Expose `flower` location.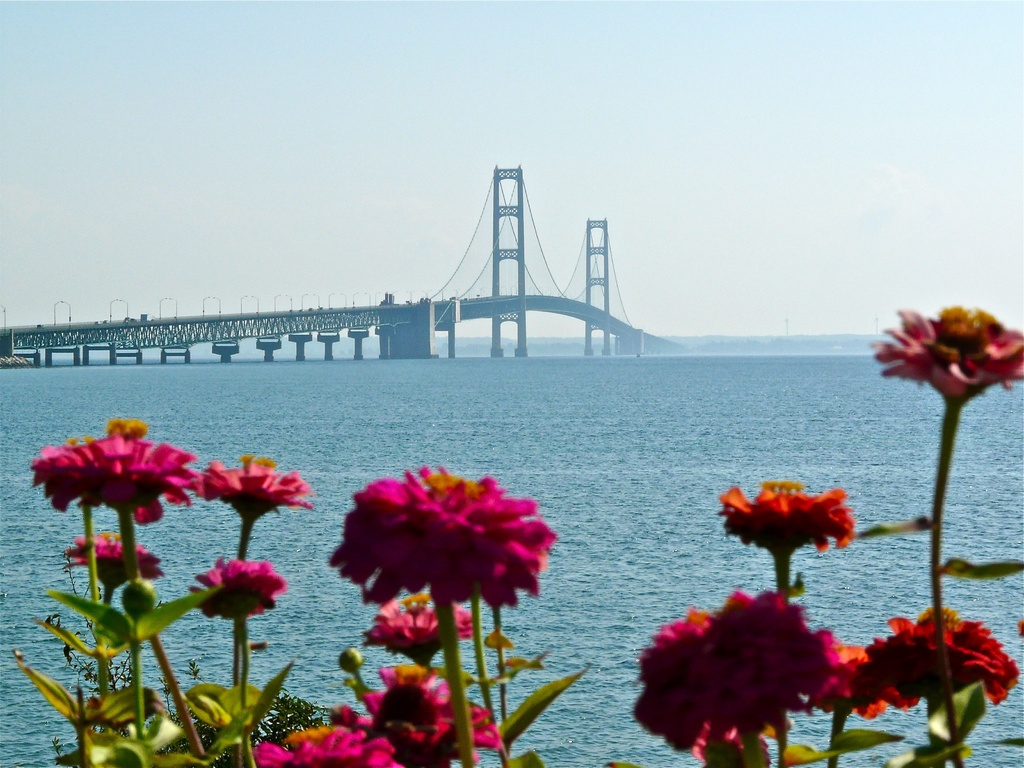
Exposed at 723,478,860,605.
